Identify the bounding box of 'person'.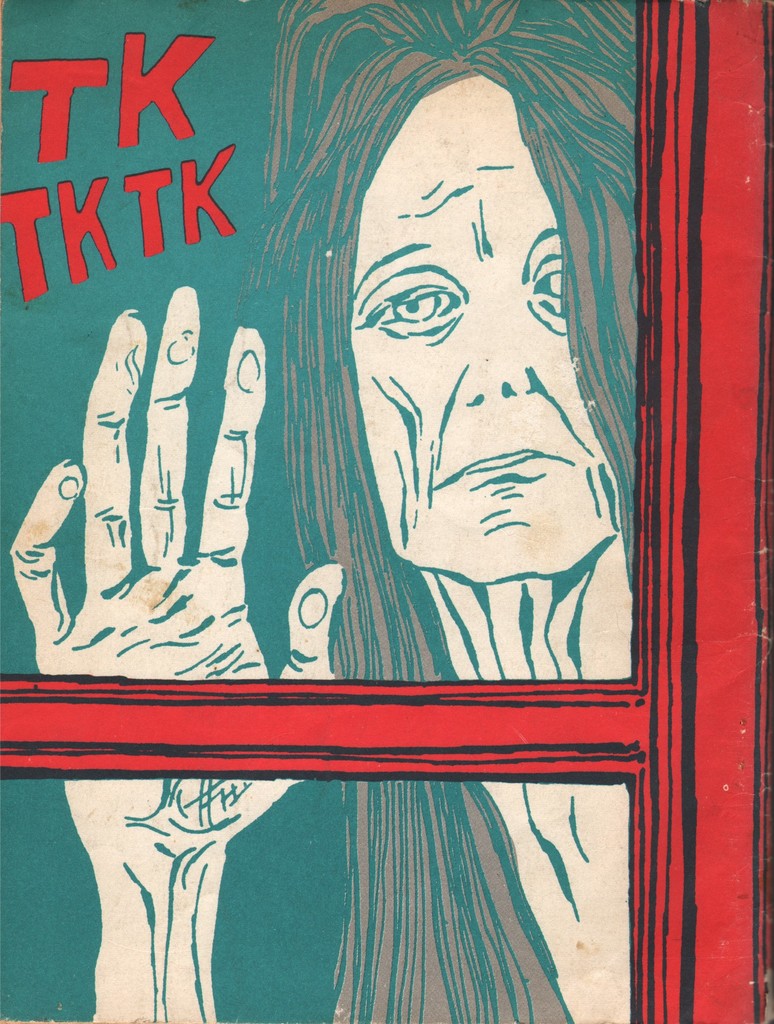
(7,0,632,1023).
